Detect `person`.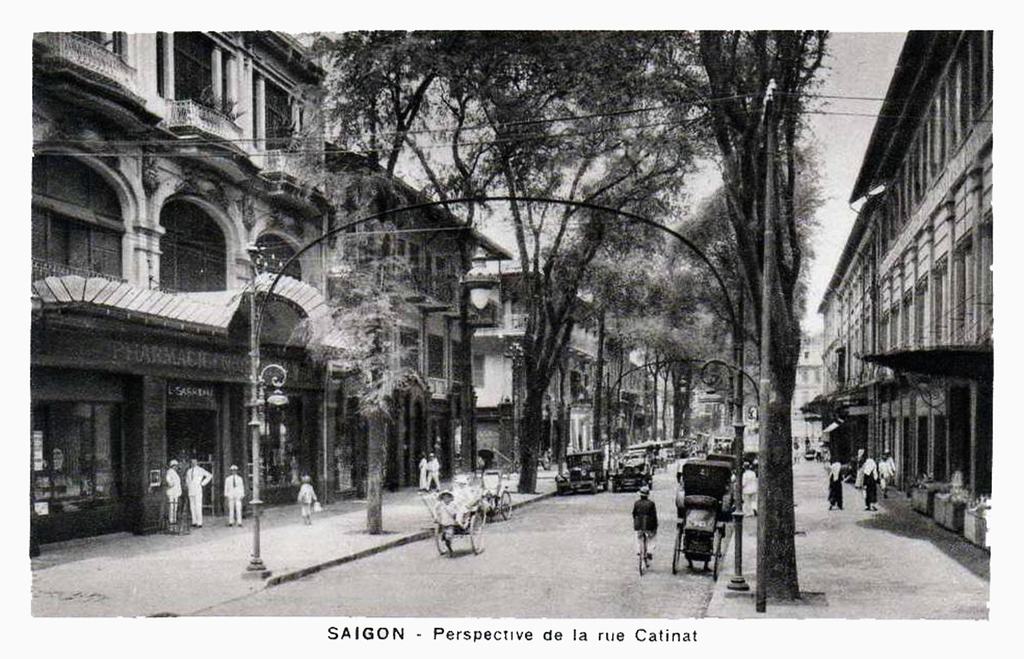
Detected at pyautogui.locateOnScreen(855, 446, 866, 479).
